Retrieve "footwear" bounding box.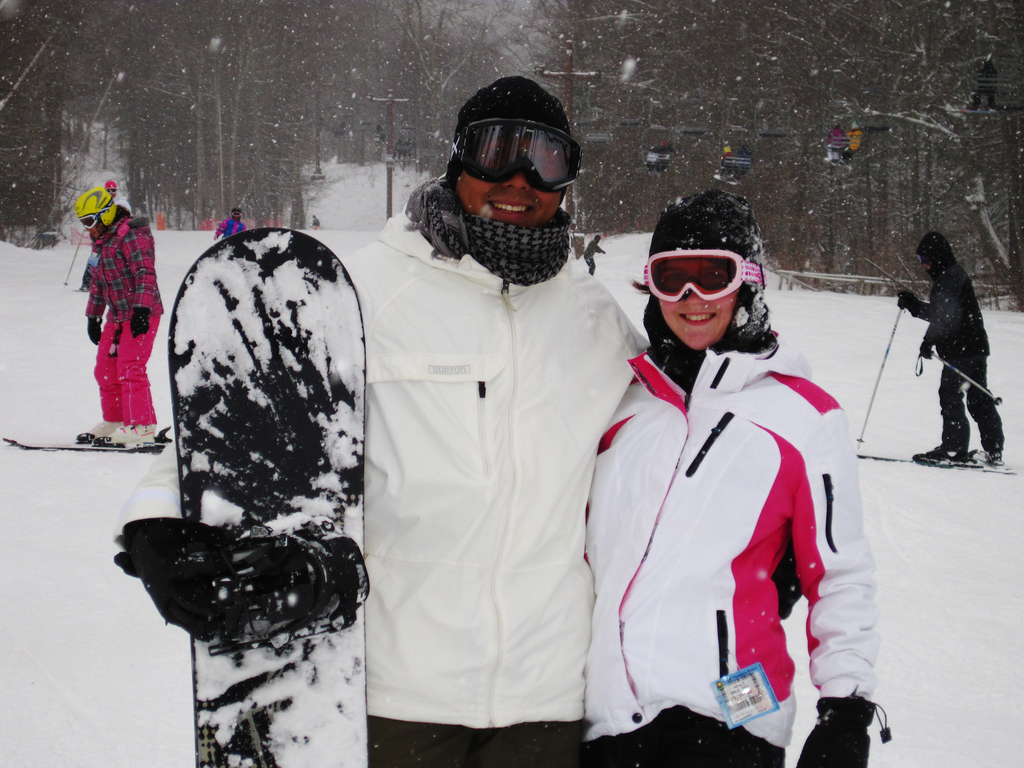
Bounding box: [104, 419, 157, 448].
